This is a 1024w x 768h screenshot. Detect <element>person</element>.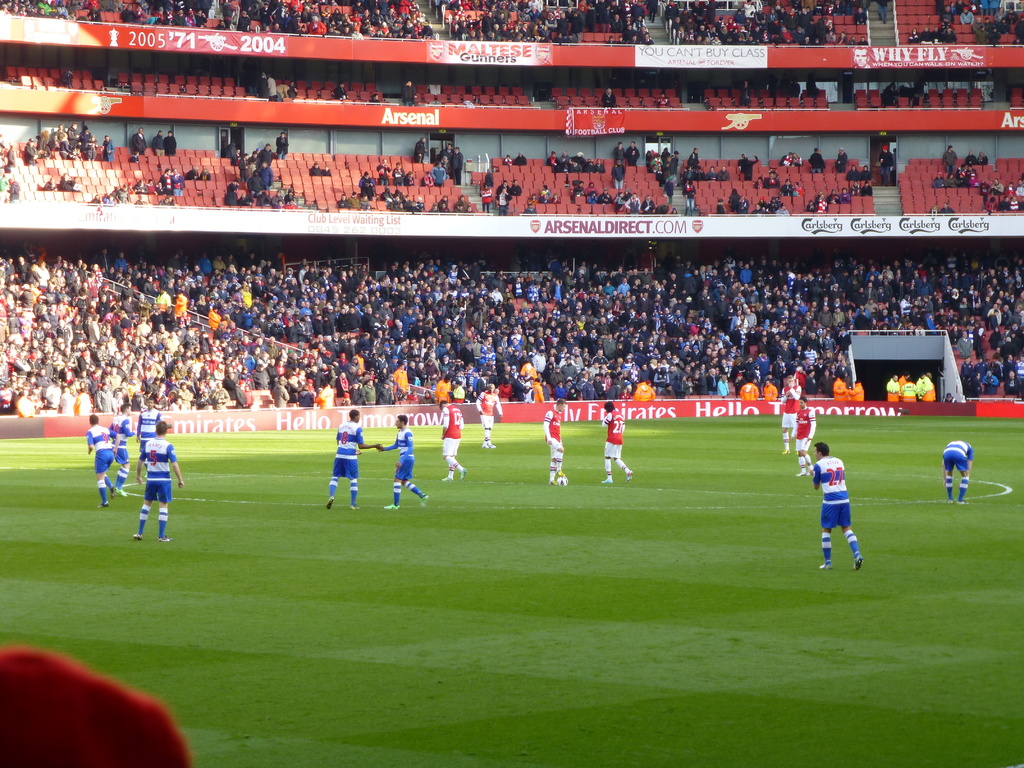
137:393:164:457.
